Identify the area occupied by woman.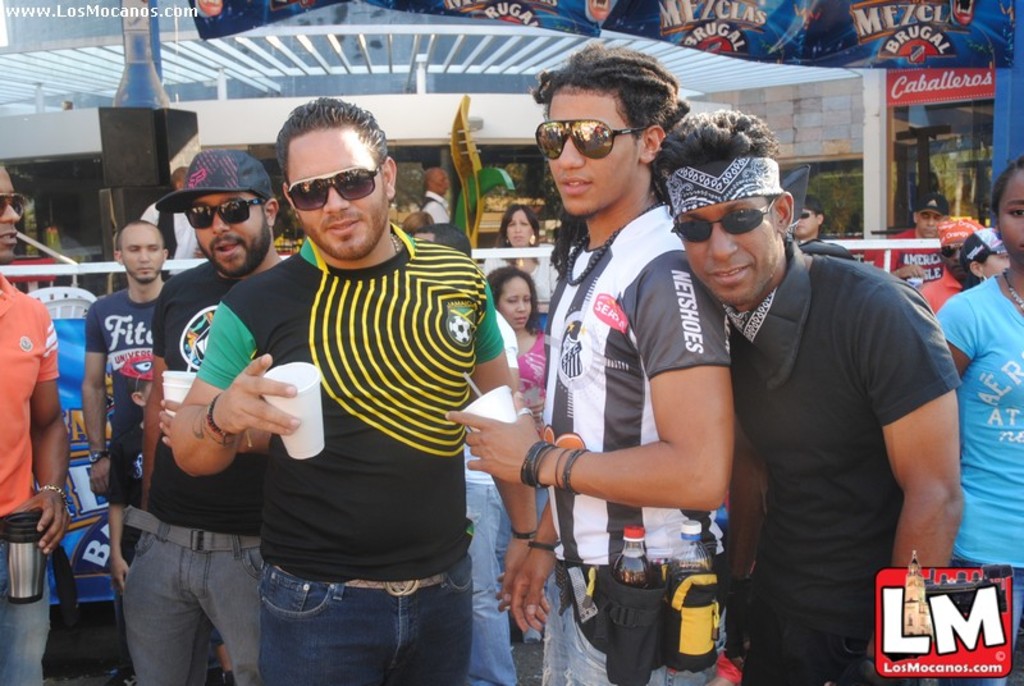
Area: region(959, 229, 1006, 298).
